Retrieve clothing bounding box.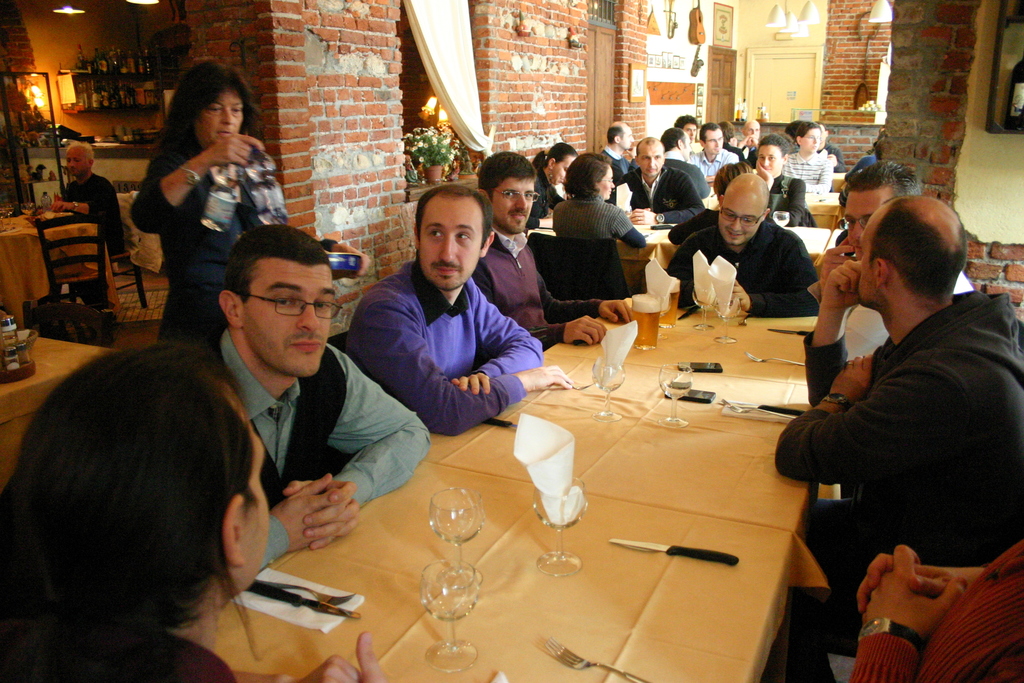
Bounding box: <box>141,139,299,350</box>.
